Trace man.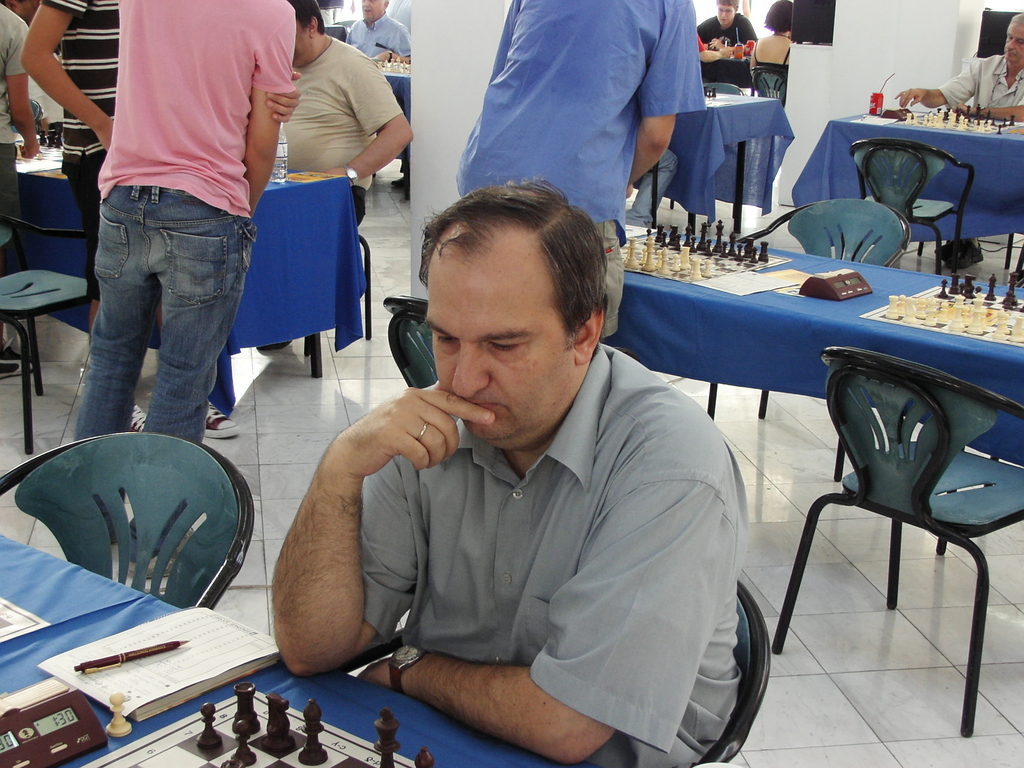
Traced to <bbox>693, 0, 756, 49</bbox>.
